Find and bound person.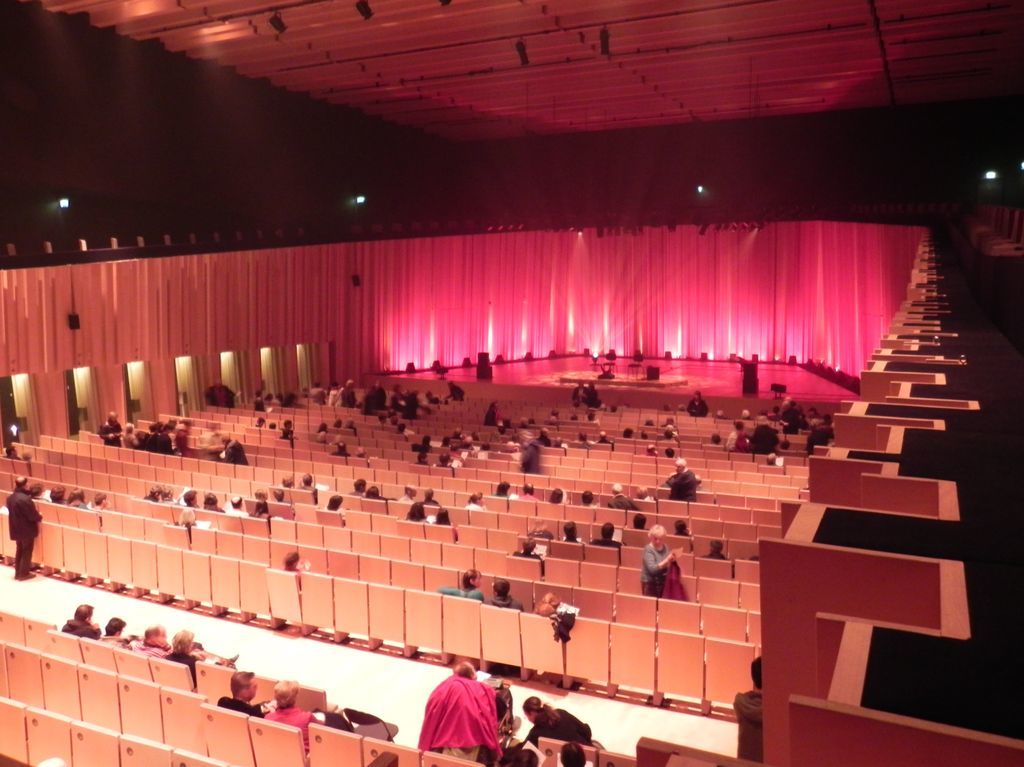
Bound: [x1=217, y1=428, x2=251, y2=468].
